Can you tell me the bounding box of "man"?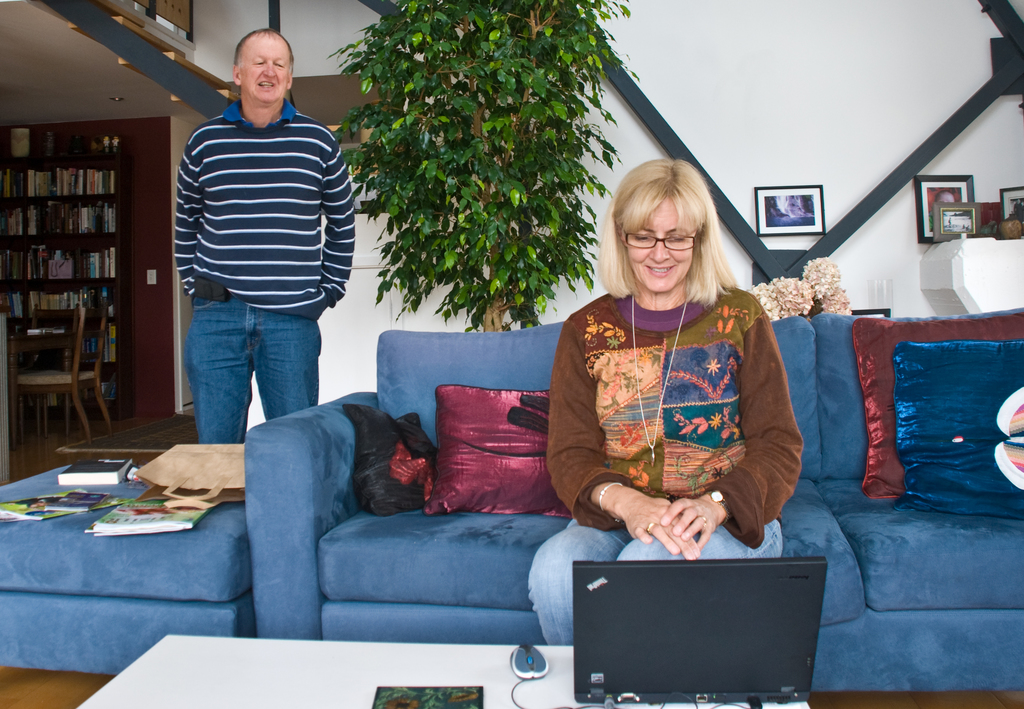
x1=150 y1=32 x2=374 y2=478.
